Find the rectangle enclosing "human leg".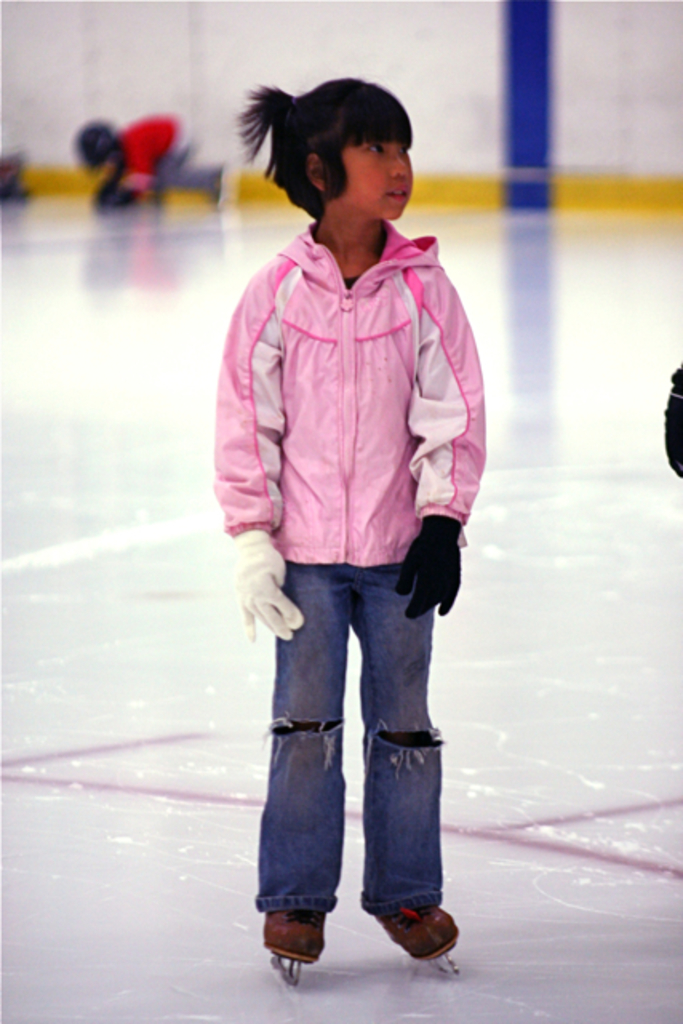
l=361, t=562, r=443, b=962.
